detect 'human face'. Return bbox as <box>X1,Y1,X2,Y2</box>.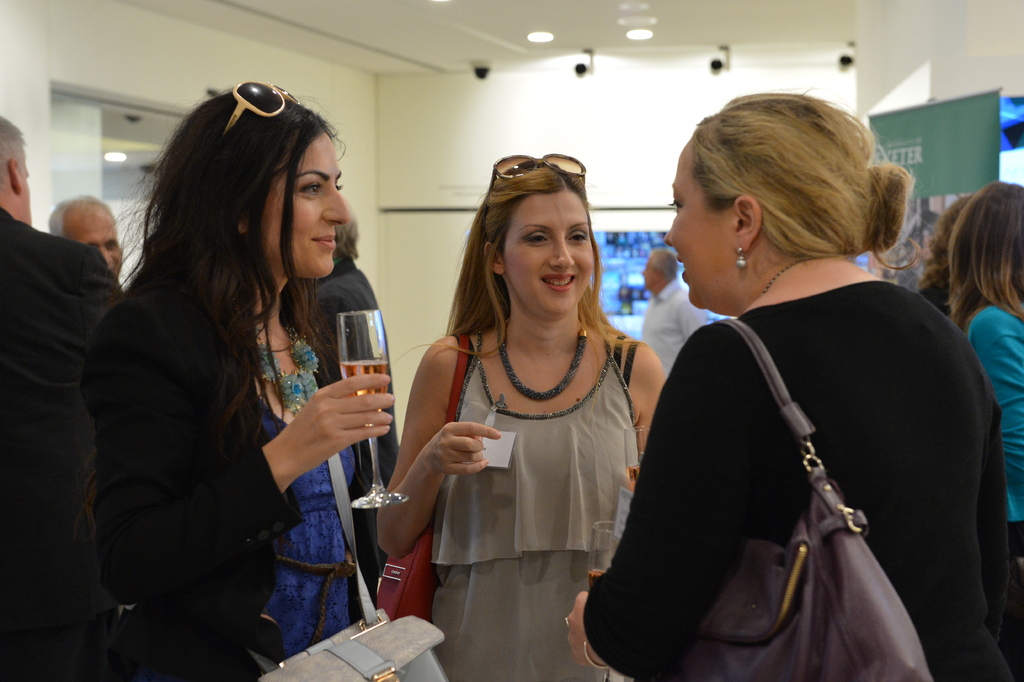
<box>658,146,733,310</box>.
